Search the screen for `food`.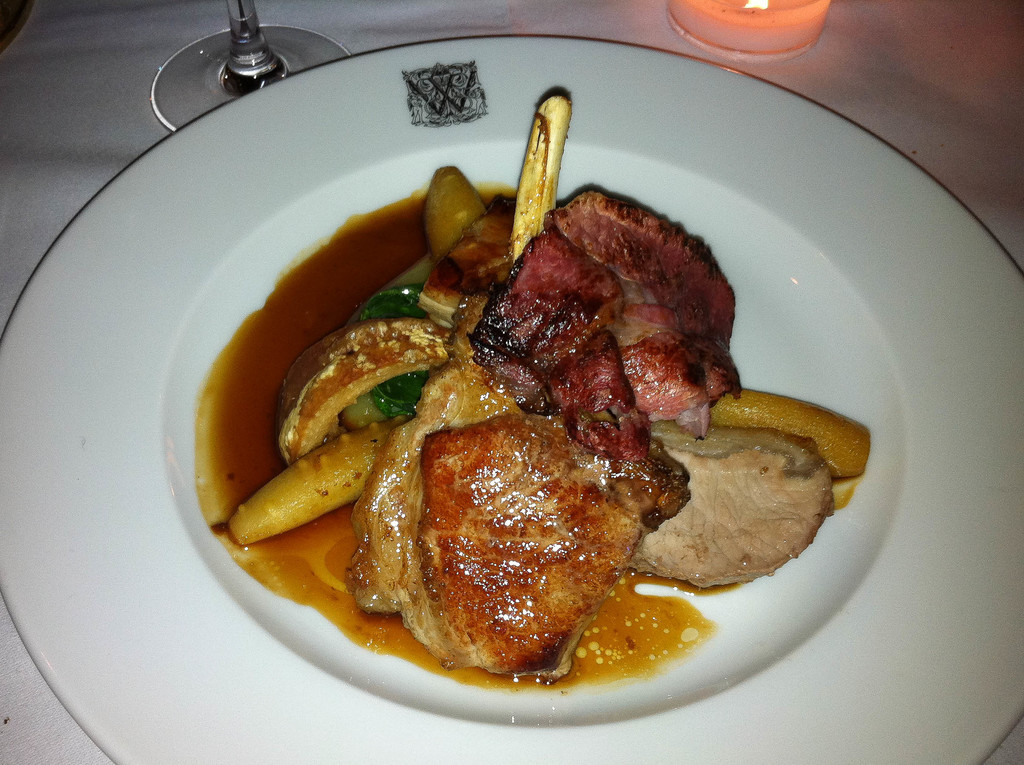
Found at left=716, top=387, right=865, bottom=483.
